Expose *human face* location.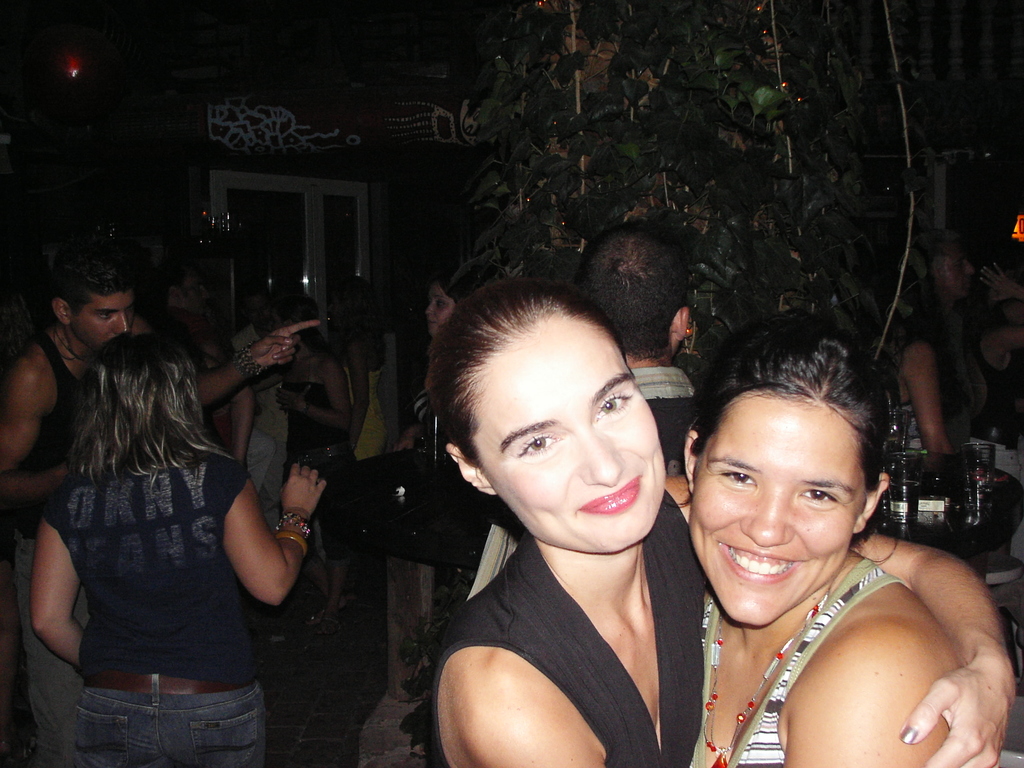
Exposed at BBox(179, 279, 209, 317).
